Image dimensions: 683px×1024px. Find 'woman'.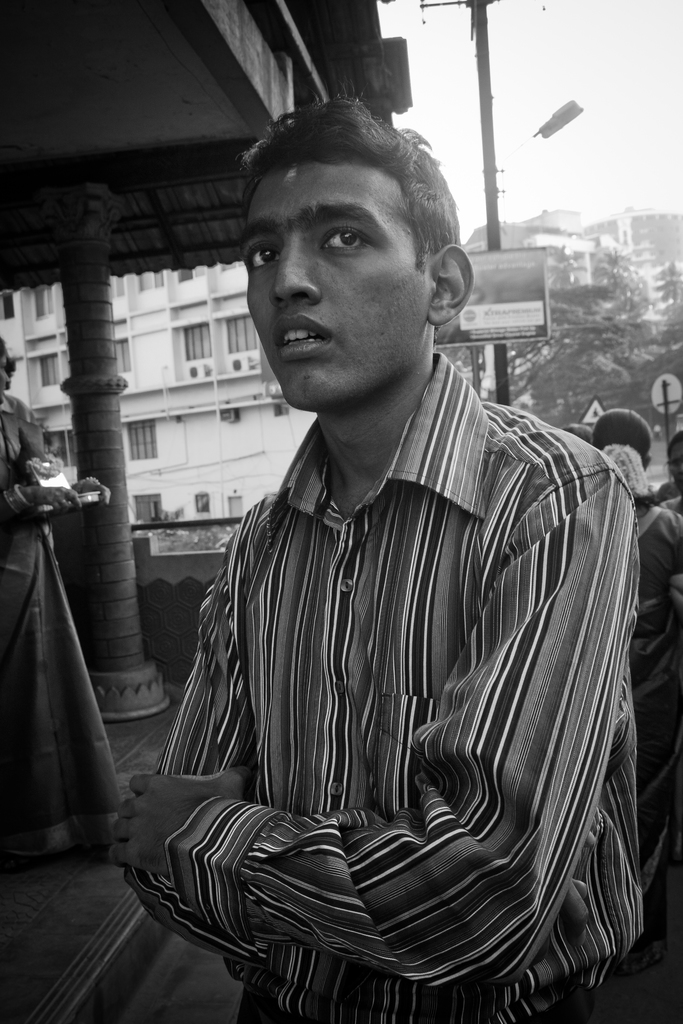
bbox(578, 402, 682, 966).
